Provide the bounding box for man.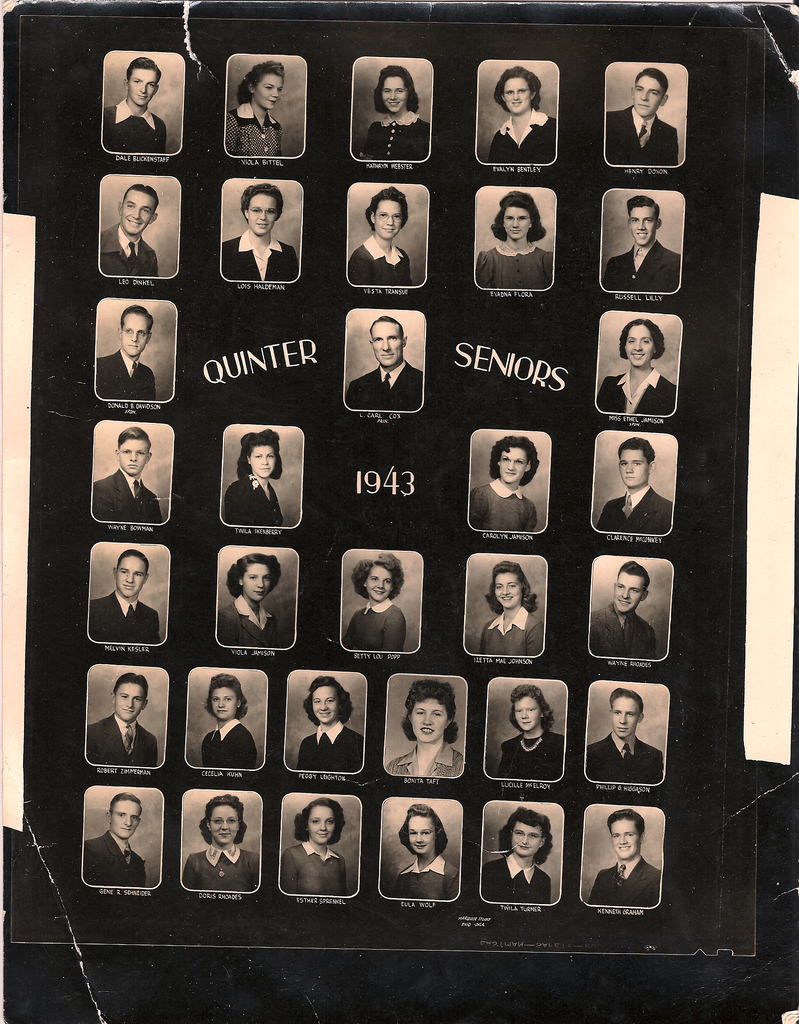
box=[595, 317, 675, 419].
